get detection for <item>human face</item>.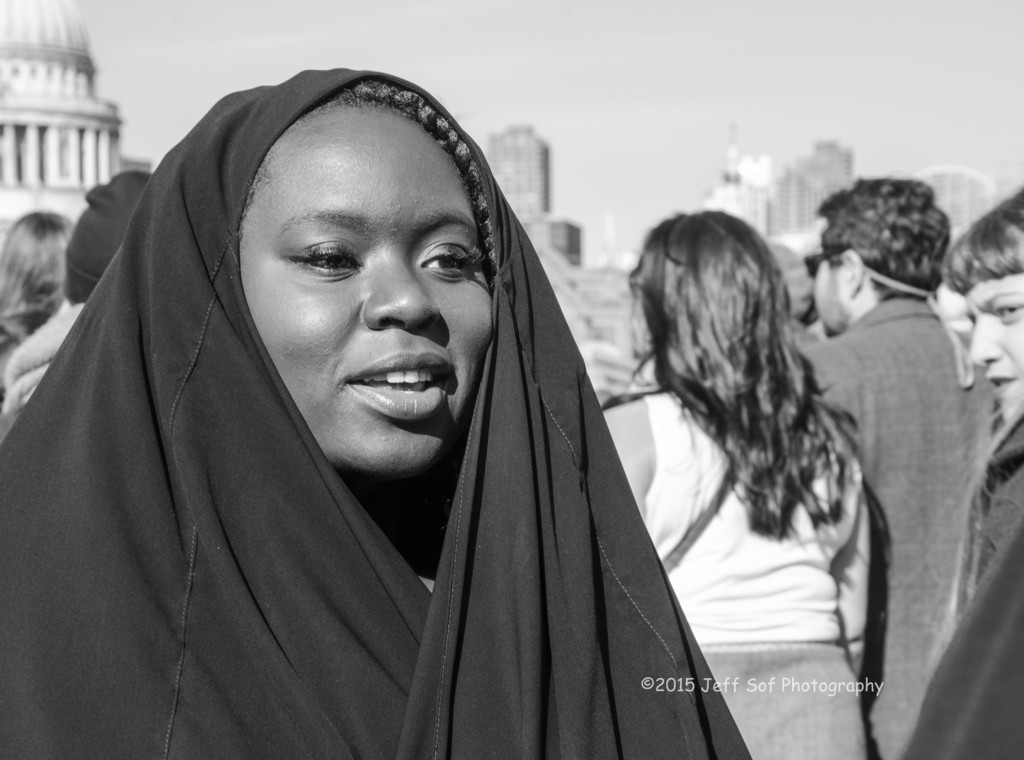
Detection: rect(242, 116, 496, 475).
